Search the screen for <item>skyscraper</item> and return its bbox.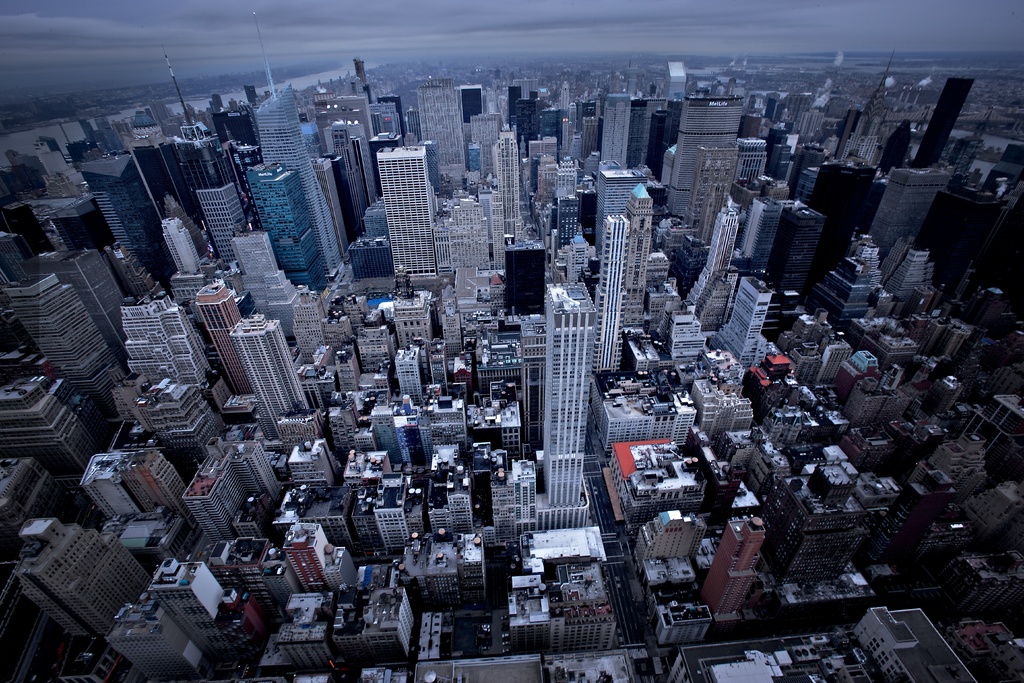
Found: rect(467, 534, 493, 603).
